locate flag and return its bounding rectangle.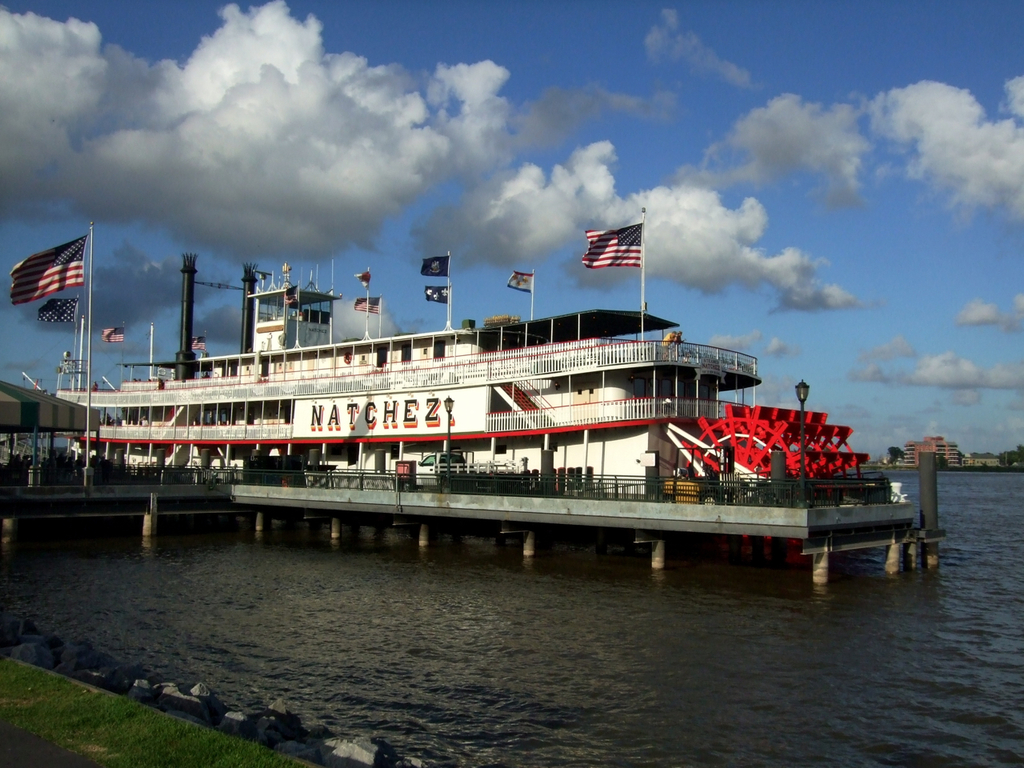
<box>414,258,454,278</box>.
